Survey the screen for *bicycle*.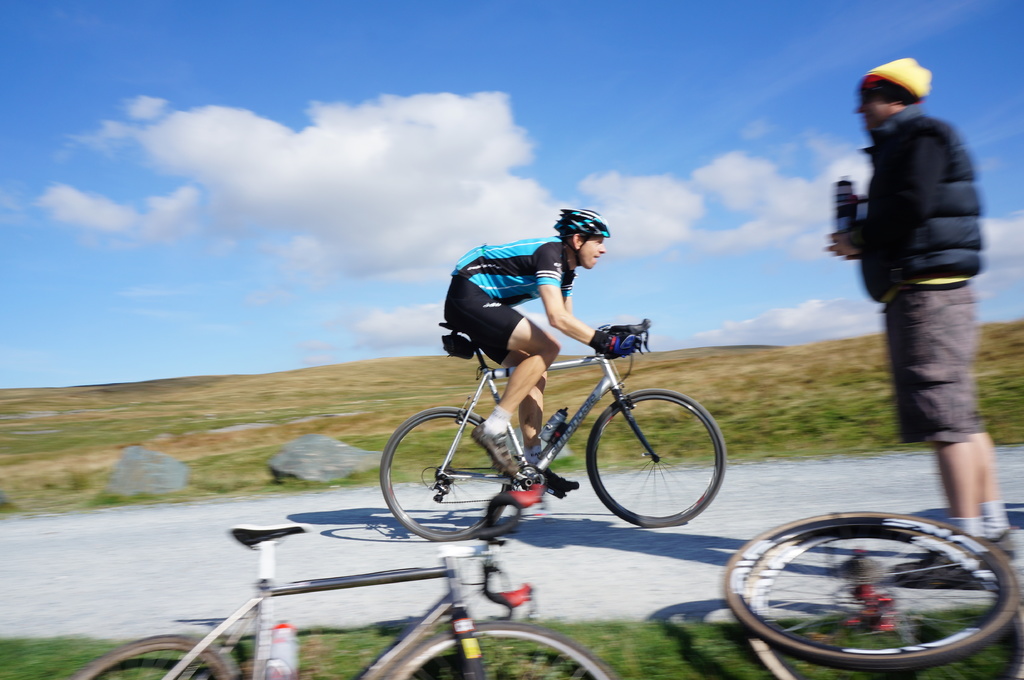
Survey found: [377,312,733,537].
